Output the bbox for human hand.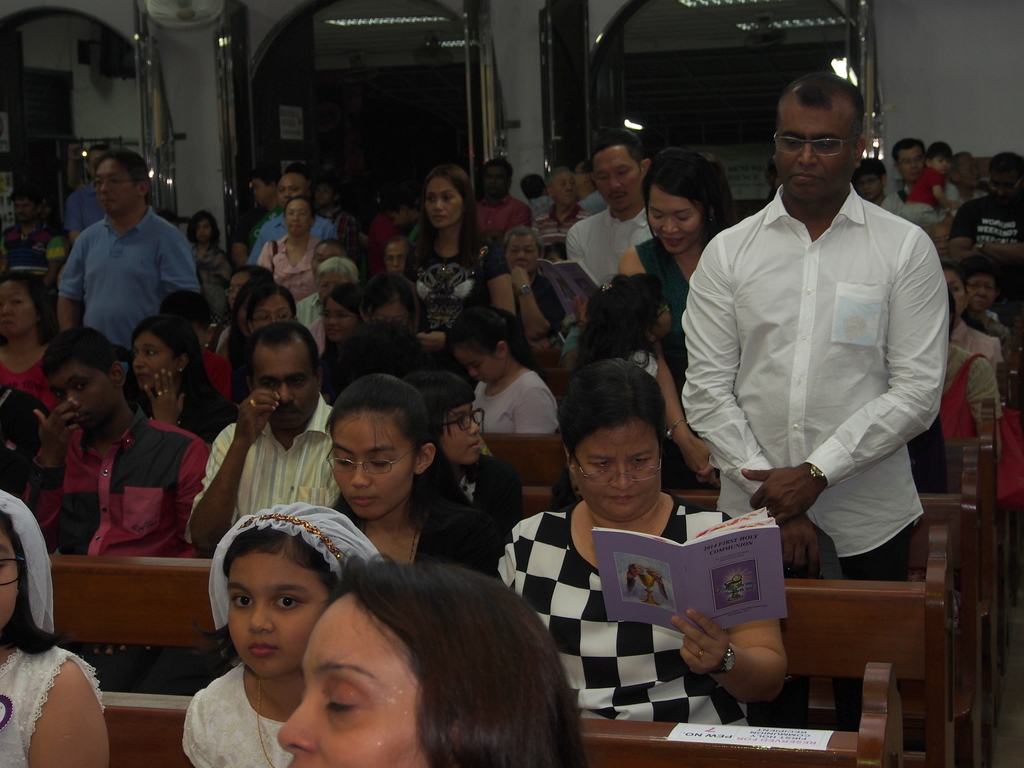
Rect(737, 463, 829, 533).
